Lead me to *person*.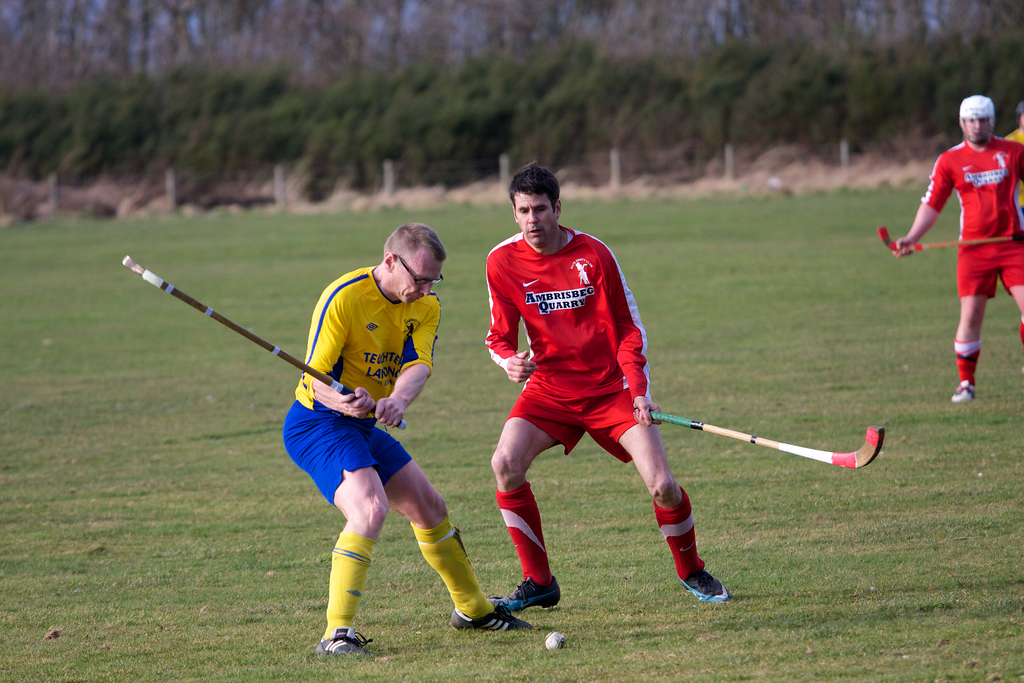
Lead to [482, 158, 730, 605].
